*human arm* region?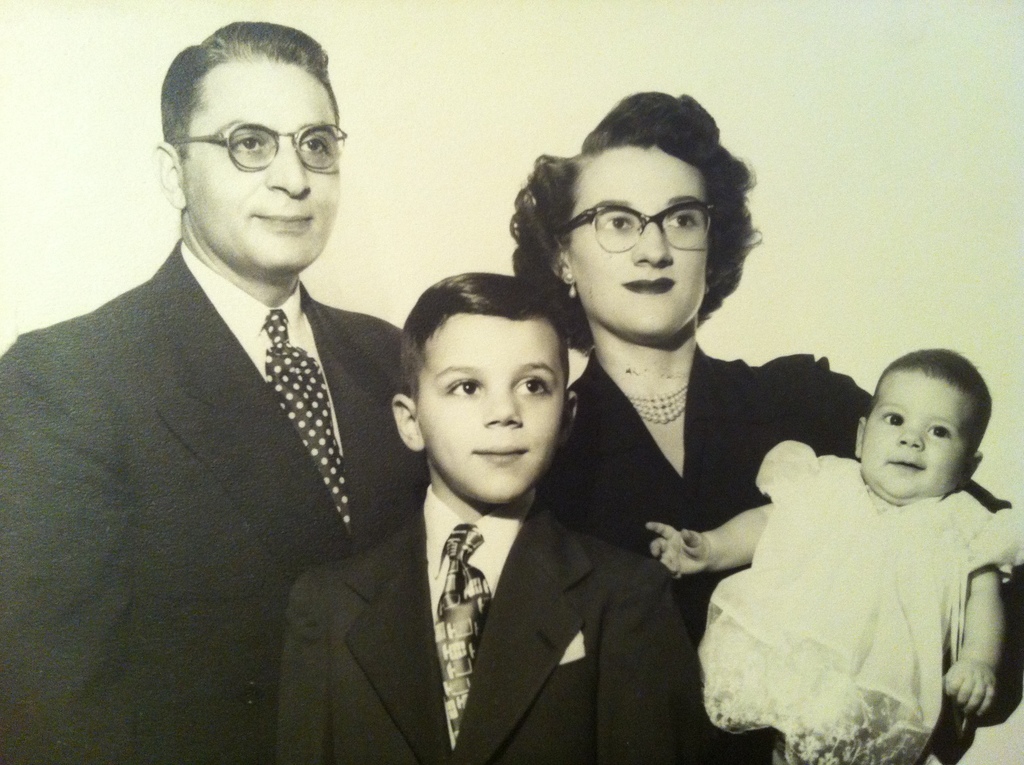
601, 554, 712, 761
